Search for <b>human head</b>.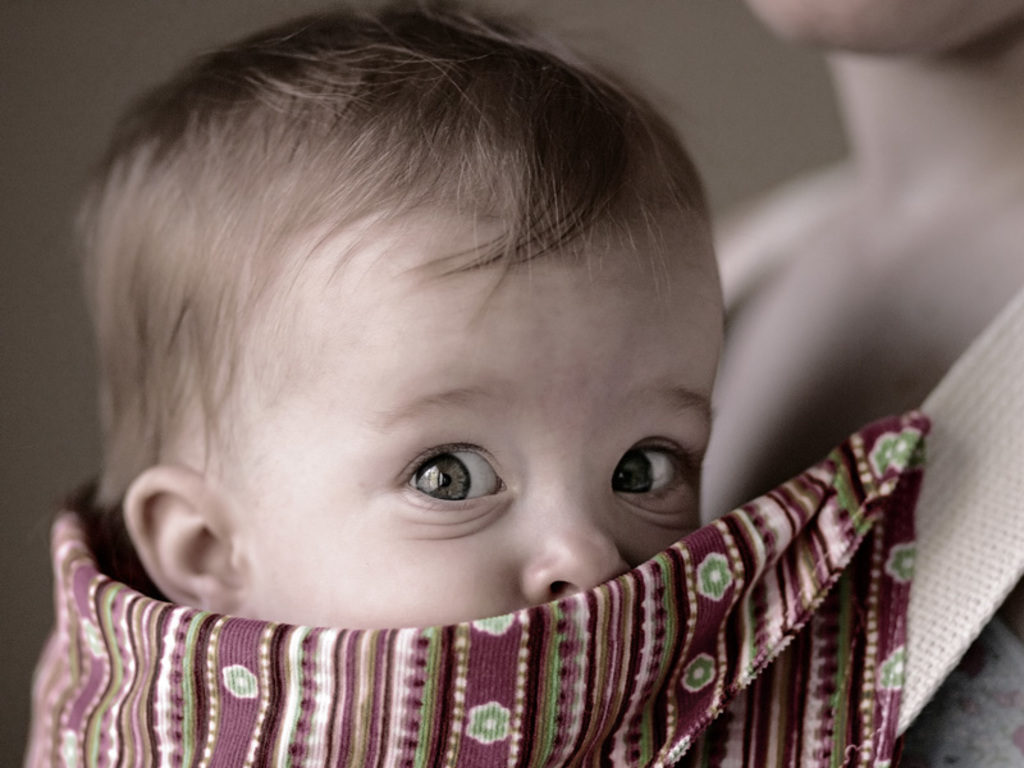
Found at BBox(123, 50, 730, 490).
